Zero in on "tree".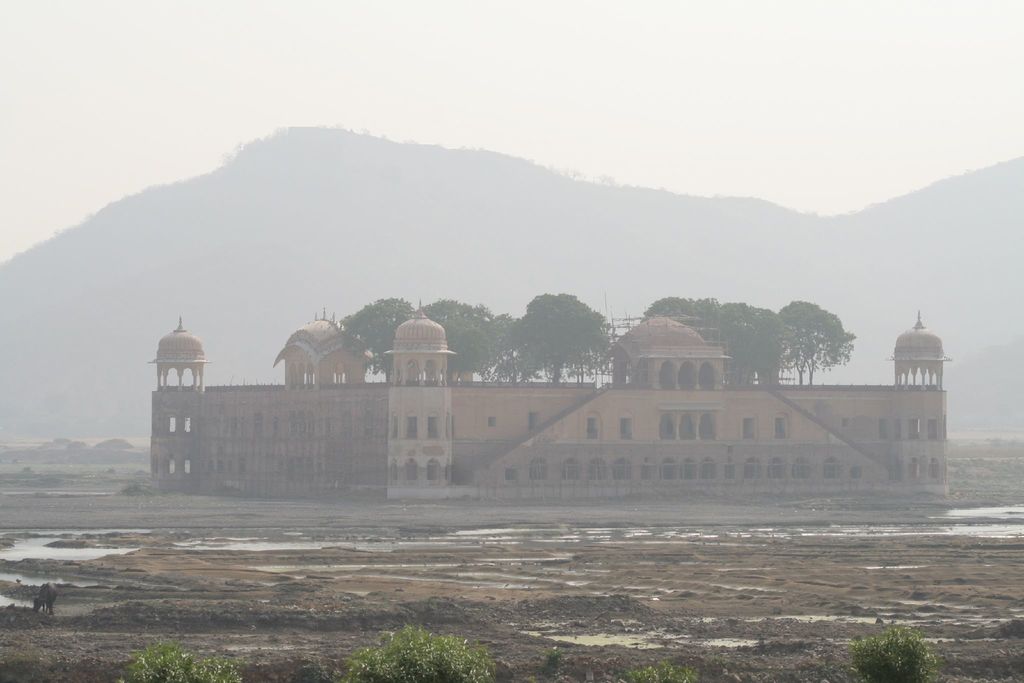
Zeroed in: bbox=(634, 666, 686, 682).
